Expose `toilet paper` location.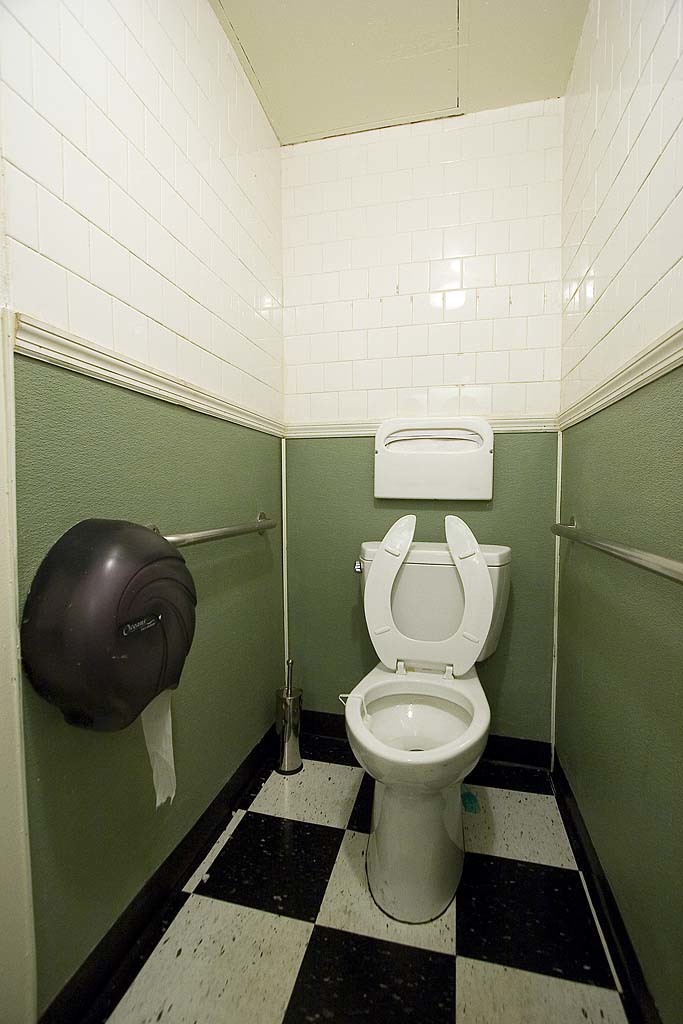
Exposed at <box>139,687,179,820</box>.
